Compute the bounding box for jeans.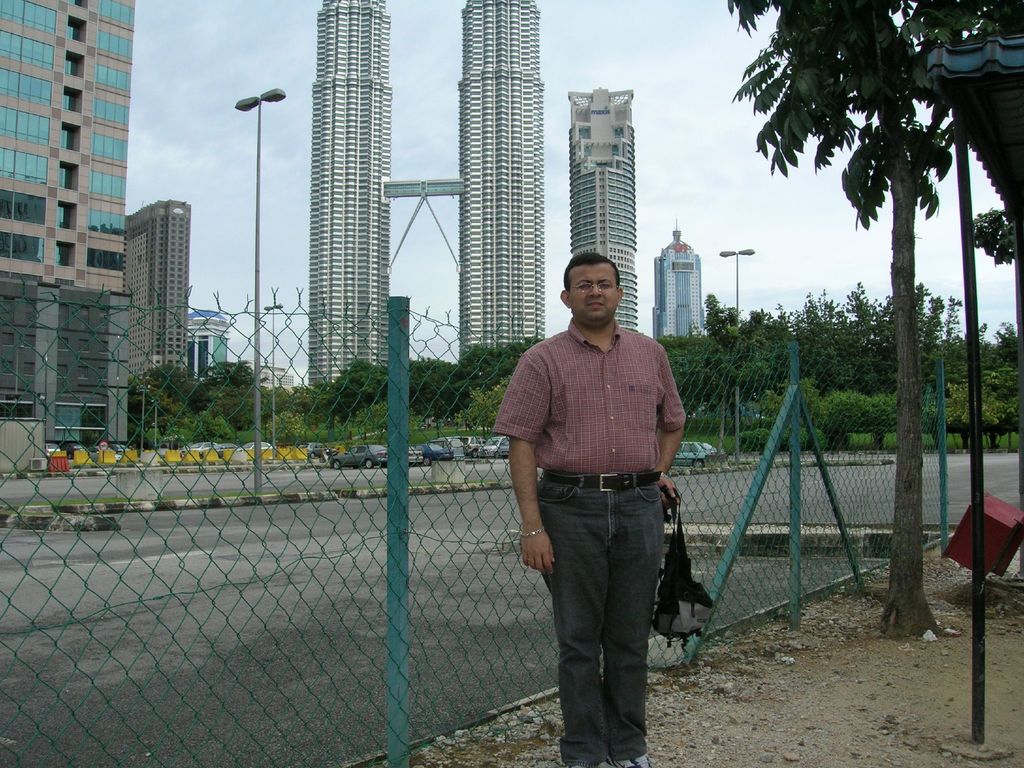
x1=528, y1=483, x2=687, y2=758.
